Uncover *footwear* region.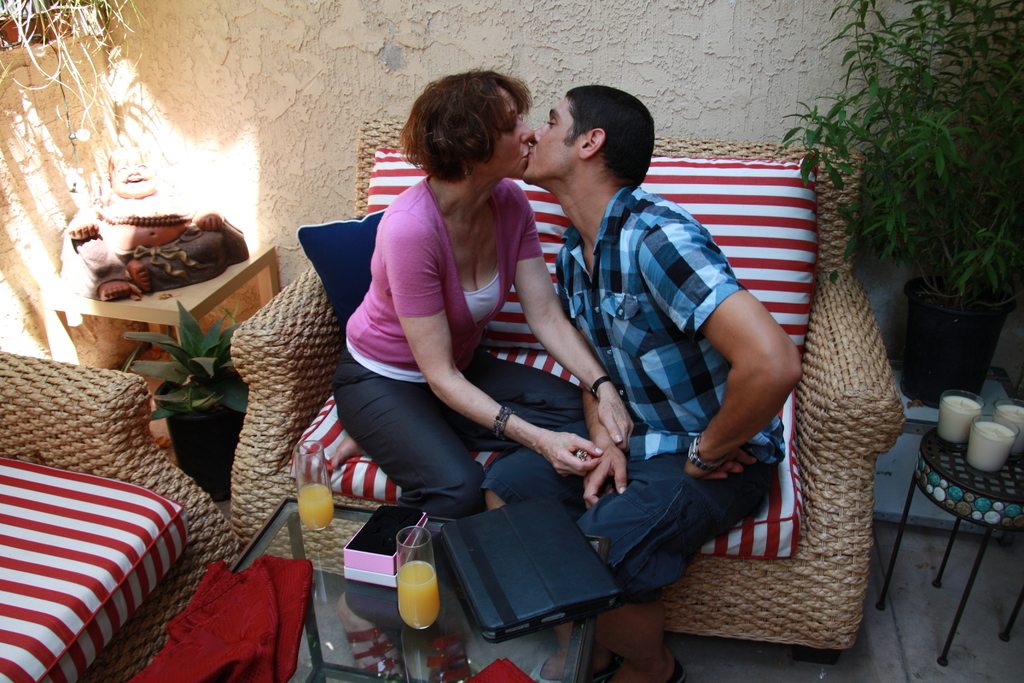
Uncovered: [339,600,414,682].
